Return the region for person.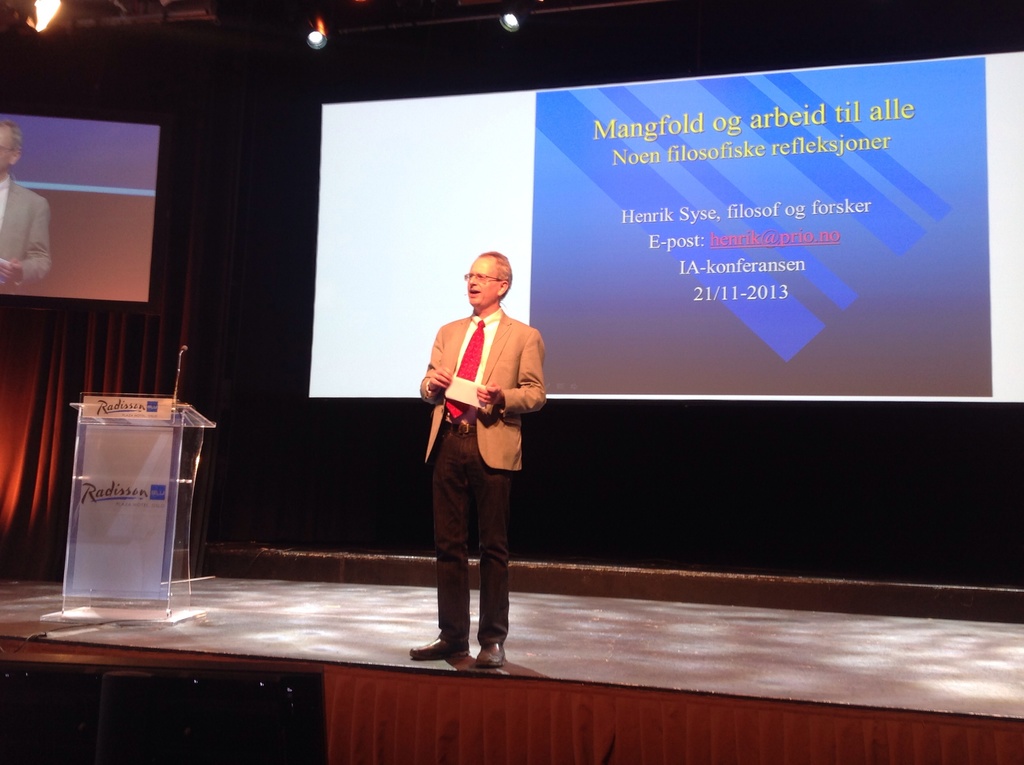
locate(421, 234, 544, 664).
